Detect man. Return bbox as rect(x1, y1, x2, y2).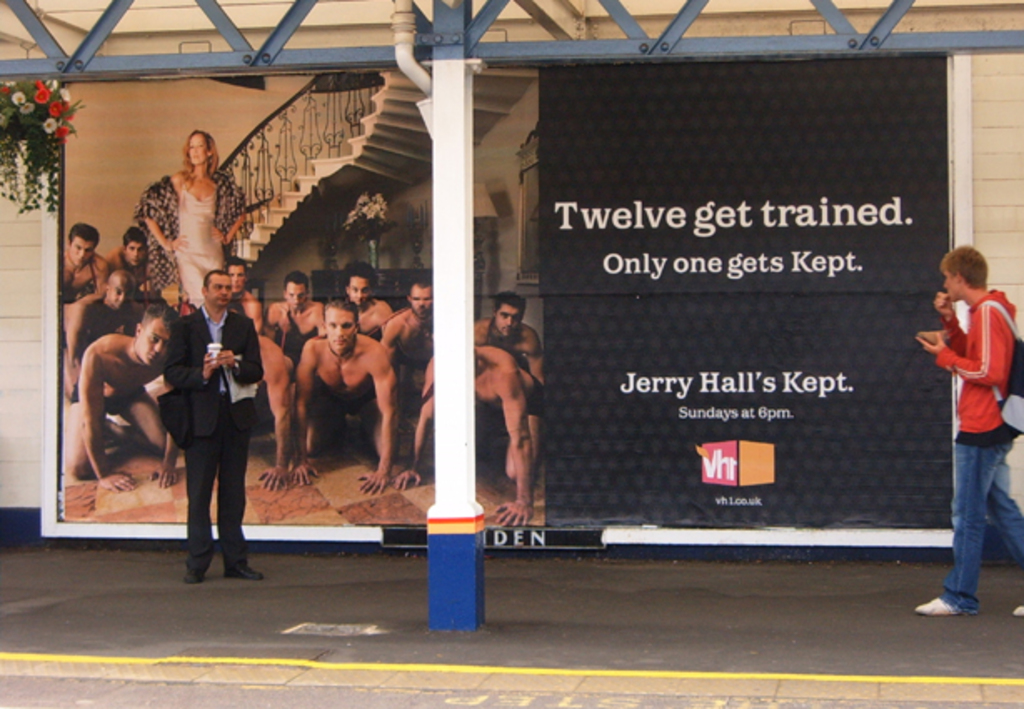
rect(157, 267, 264, 579).
